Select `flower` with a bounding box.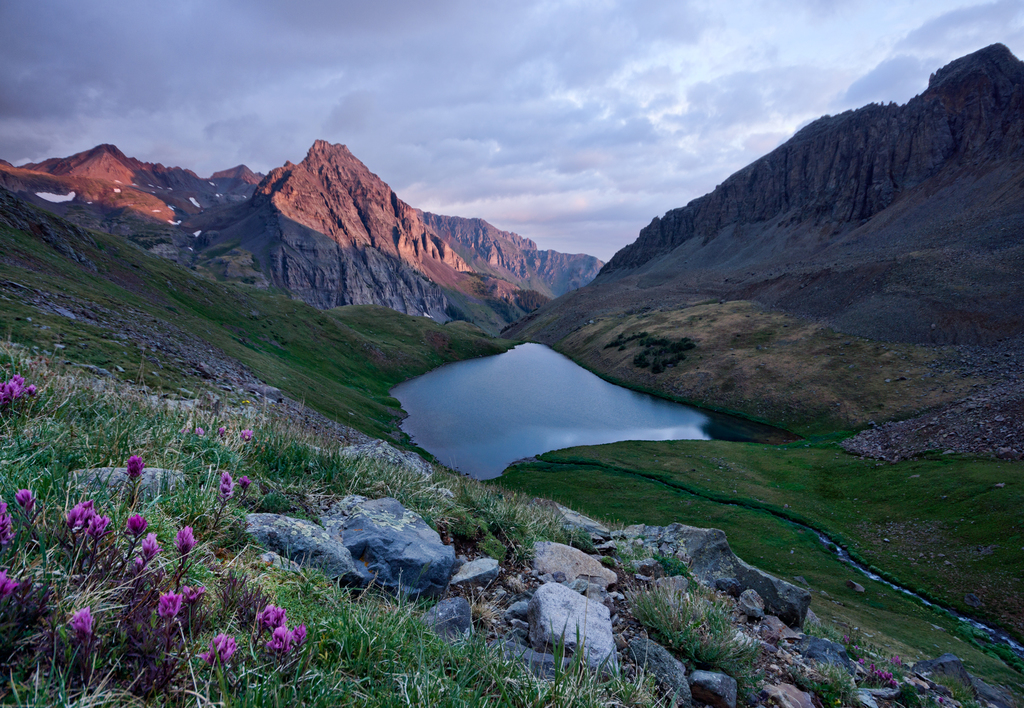
bbox(0, 371, 39, 400).
